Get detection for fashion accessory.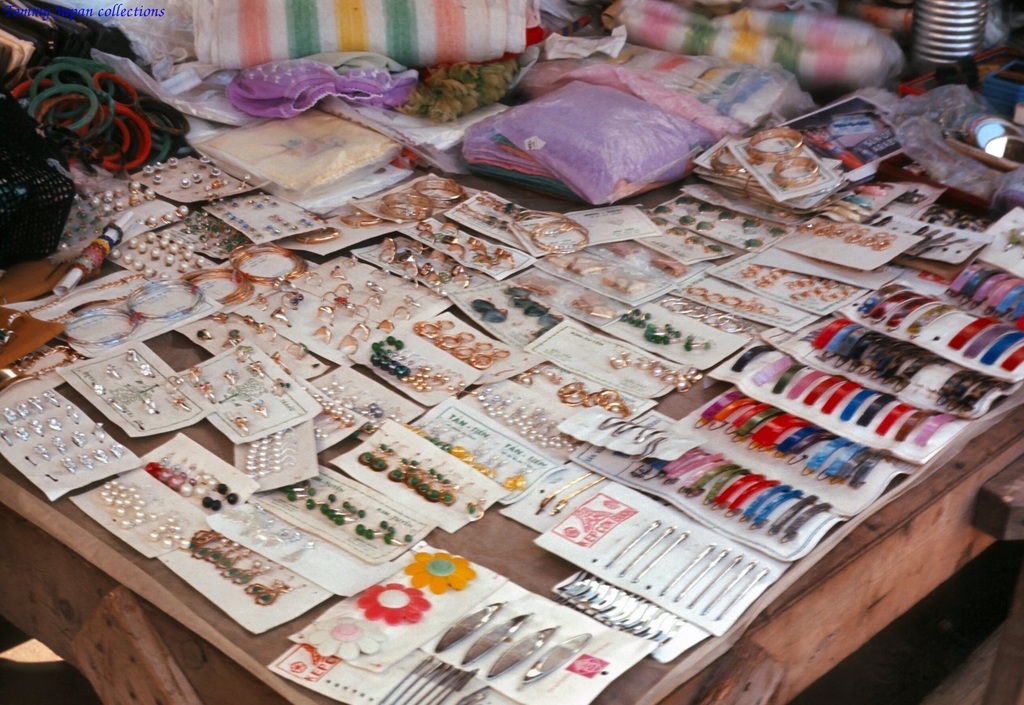
Detection: region(547, 474, 607, 523).
